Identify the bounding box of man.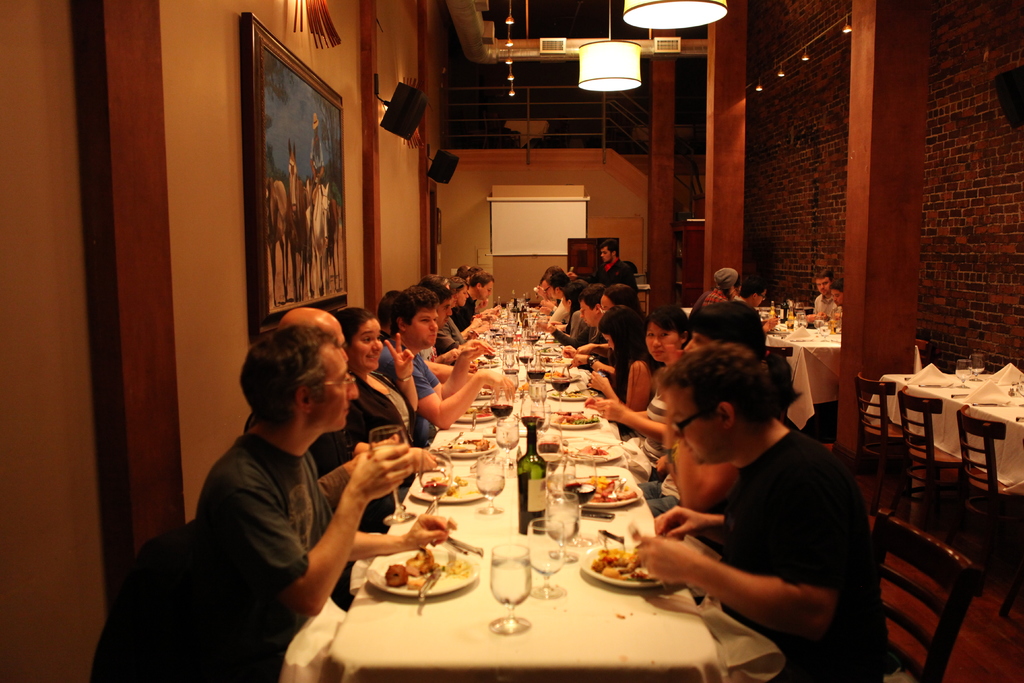
box=[561, 281, 604, 358].
